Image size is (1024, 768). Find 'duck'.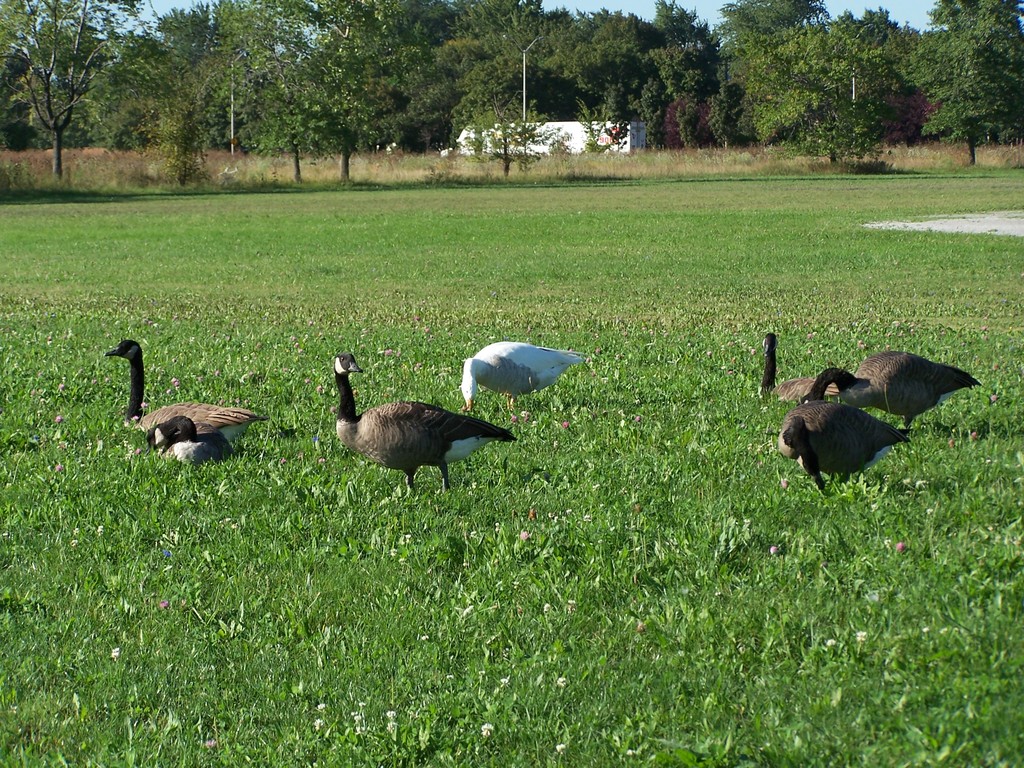
105:332:268:467.
